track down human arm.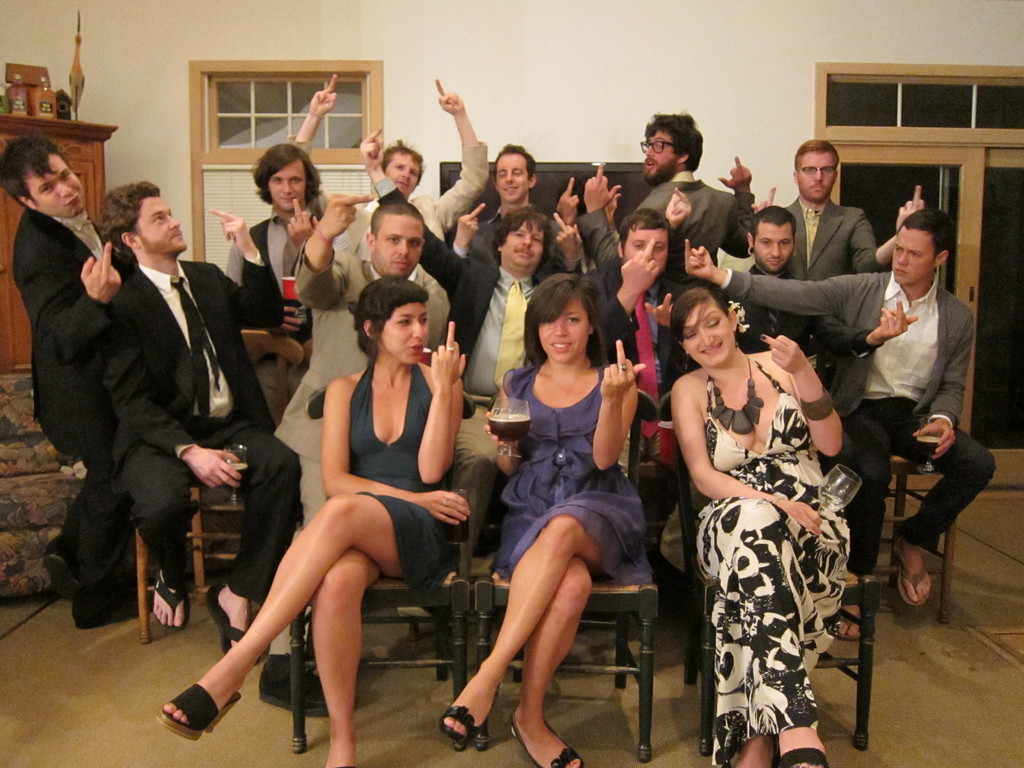
Tracked to [669, 379, 823, 535].
